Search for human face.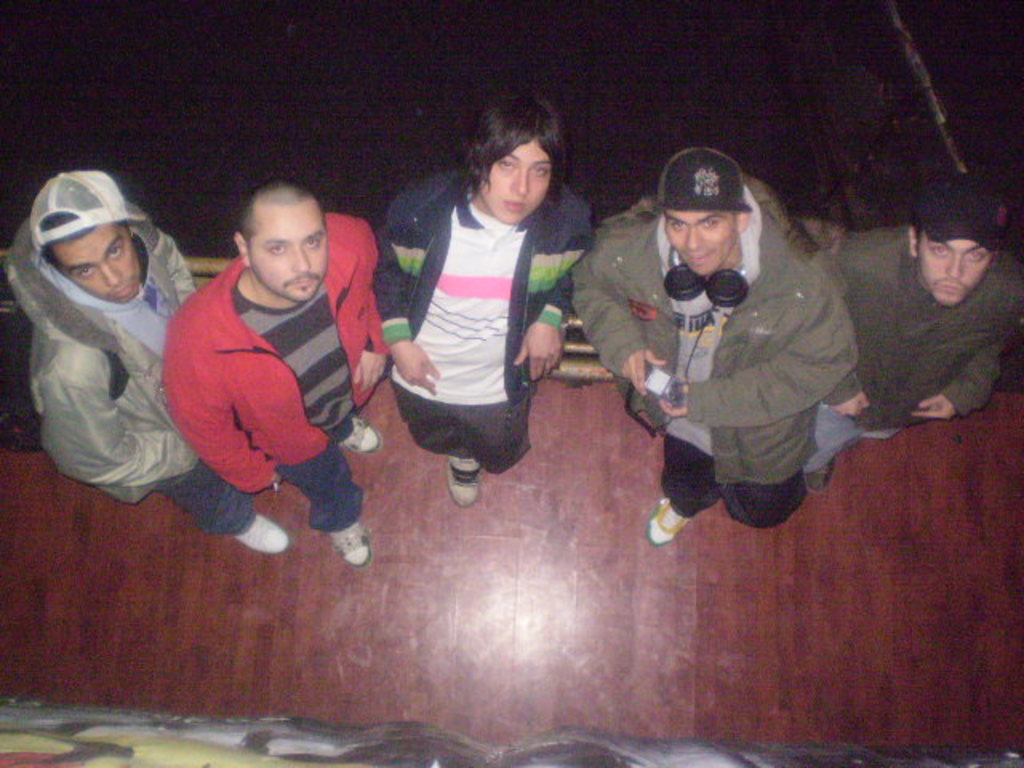
Found at <bbox>666, 205, 739, 272</bbox>.
